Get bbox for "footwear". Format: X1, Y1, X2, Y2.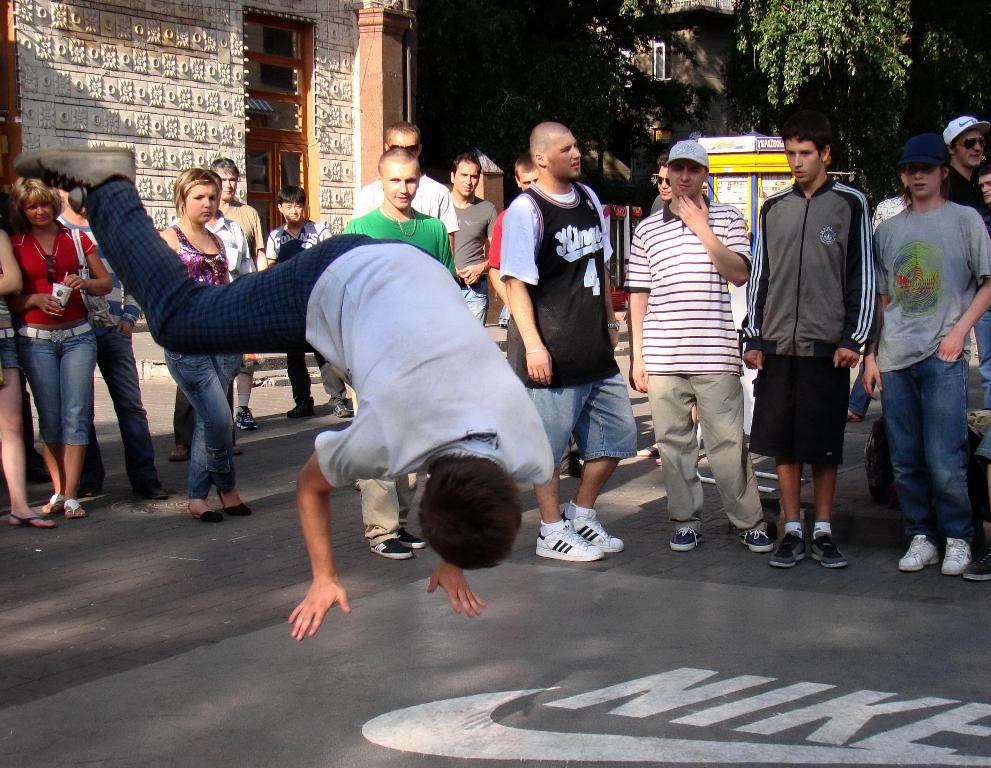
941, 533, 972, 578.
